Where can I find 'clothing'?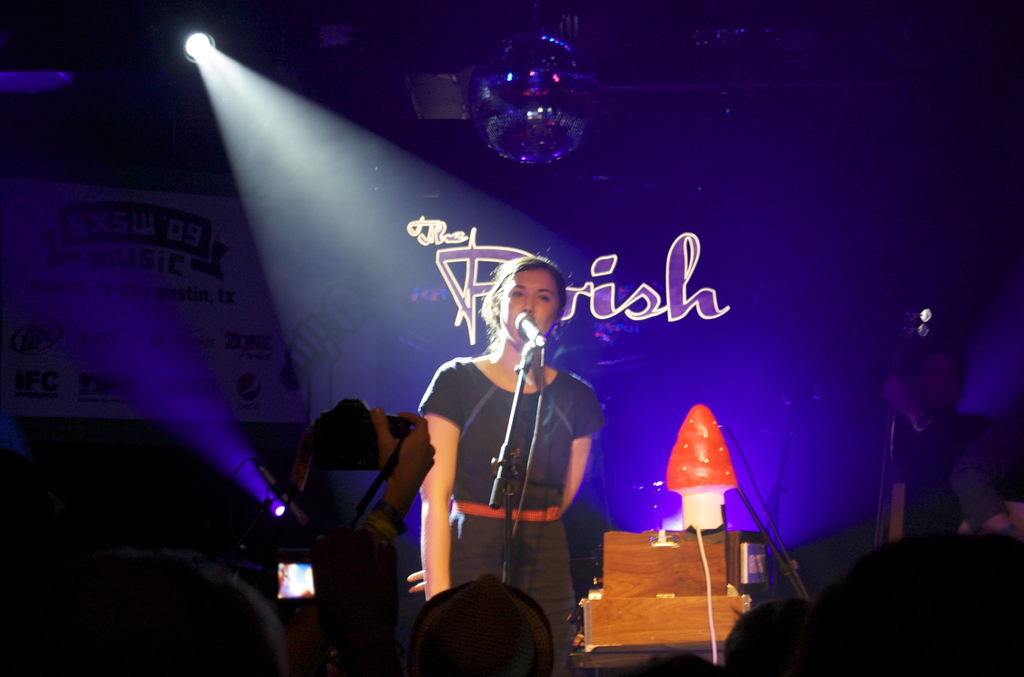
You can find it at Rect(423, 298, 598, 630).
